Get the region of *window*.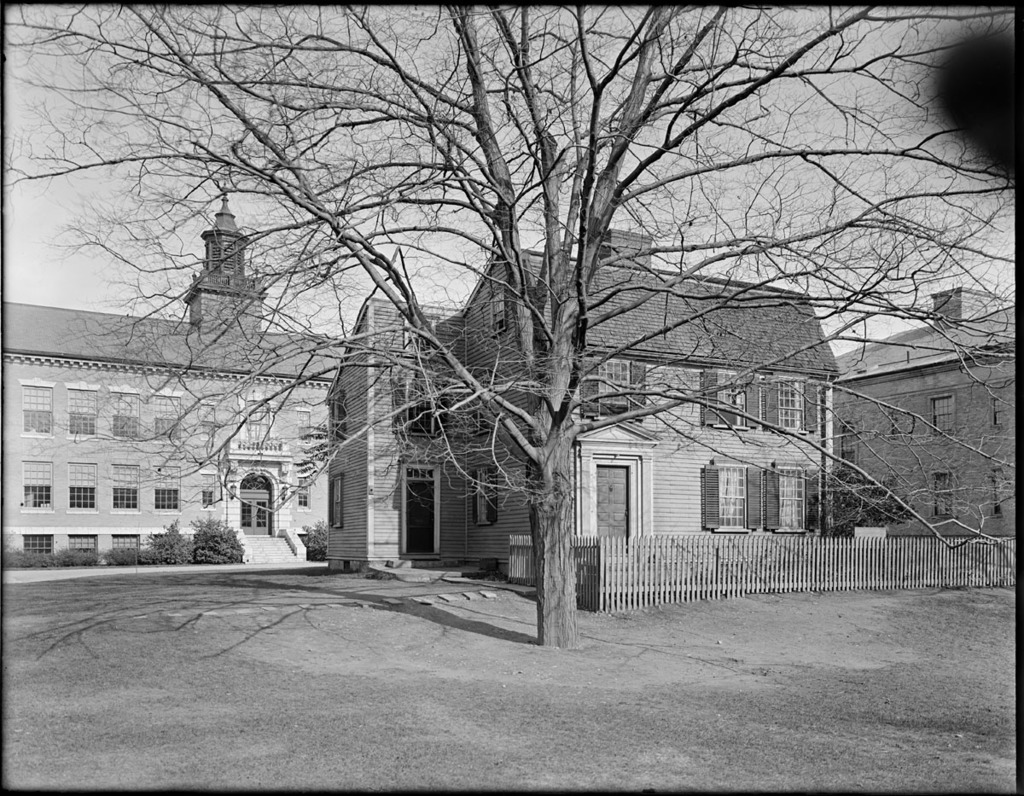
<box>66,386,102,438</box>.
